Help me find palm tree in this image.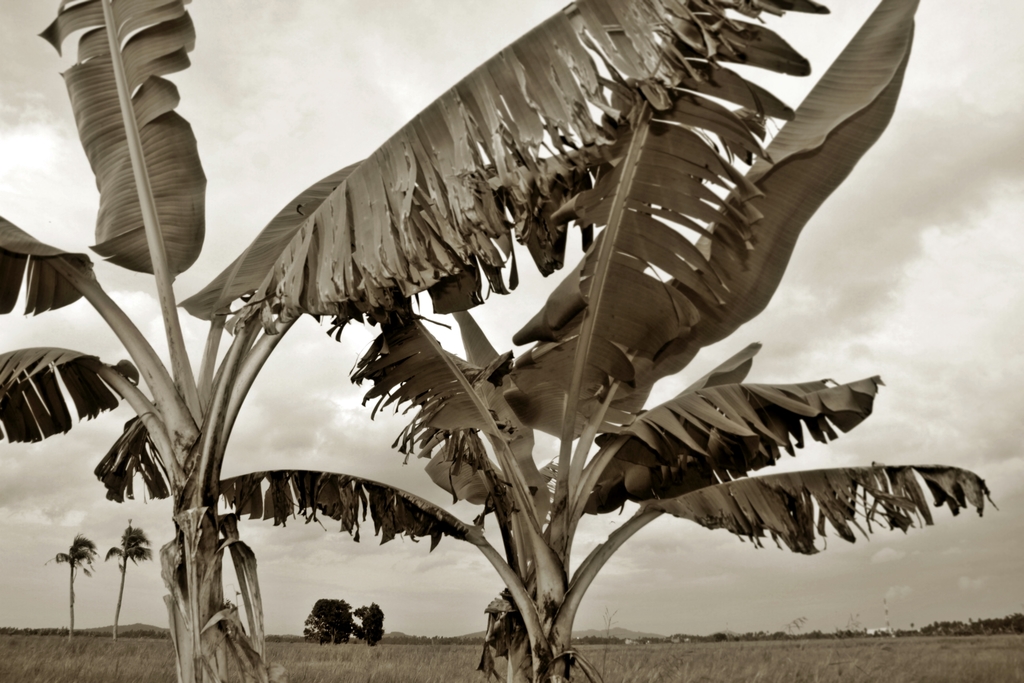
Found it: pyautogui.locateOnScreen(107, 518, 142, 644).
